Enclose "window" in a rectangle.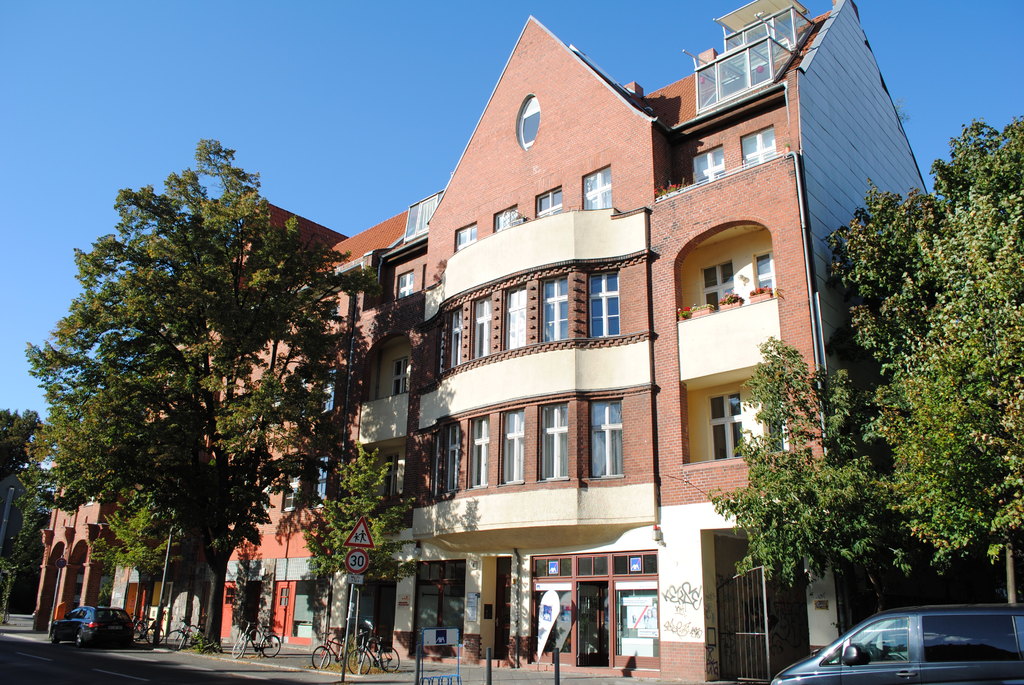
504/284/526/347.
